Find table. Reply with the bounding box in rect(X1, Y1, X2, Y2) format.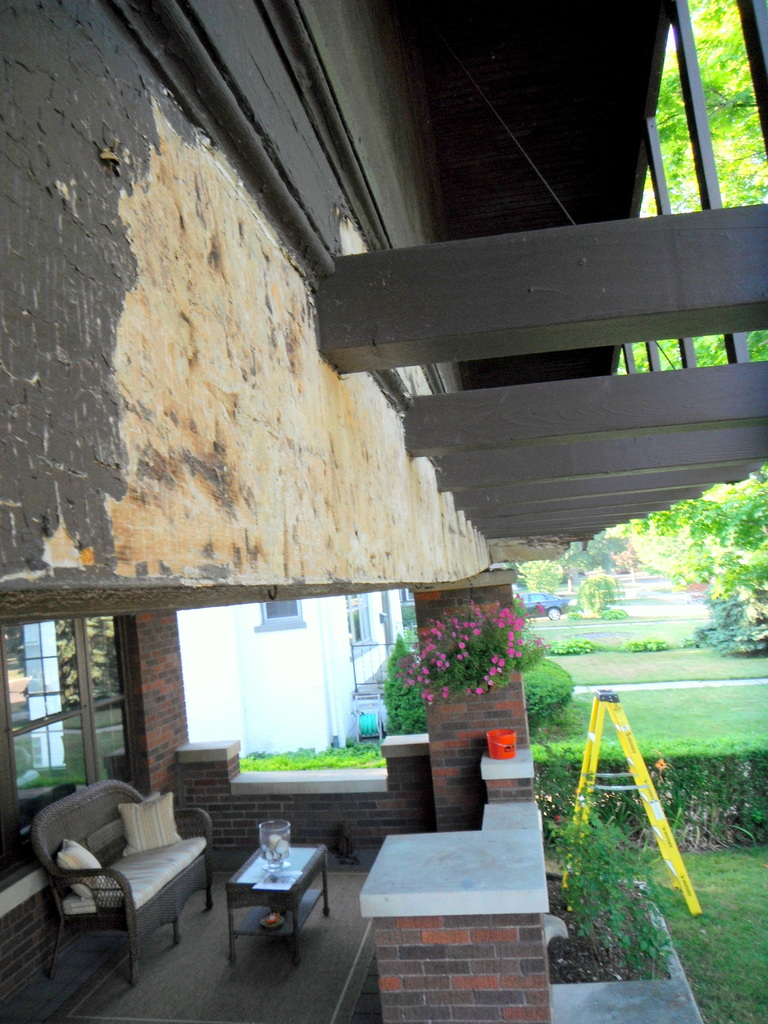
rect(228, 840, 331, 973).
